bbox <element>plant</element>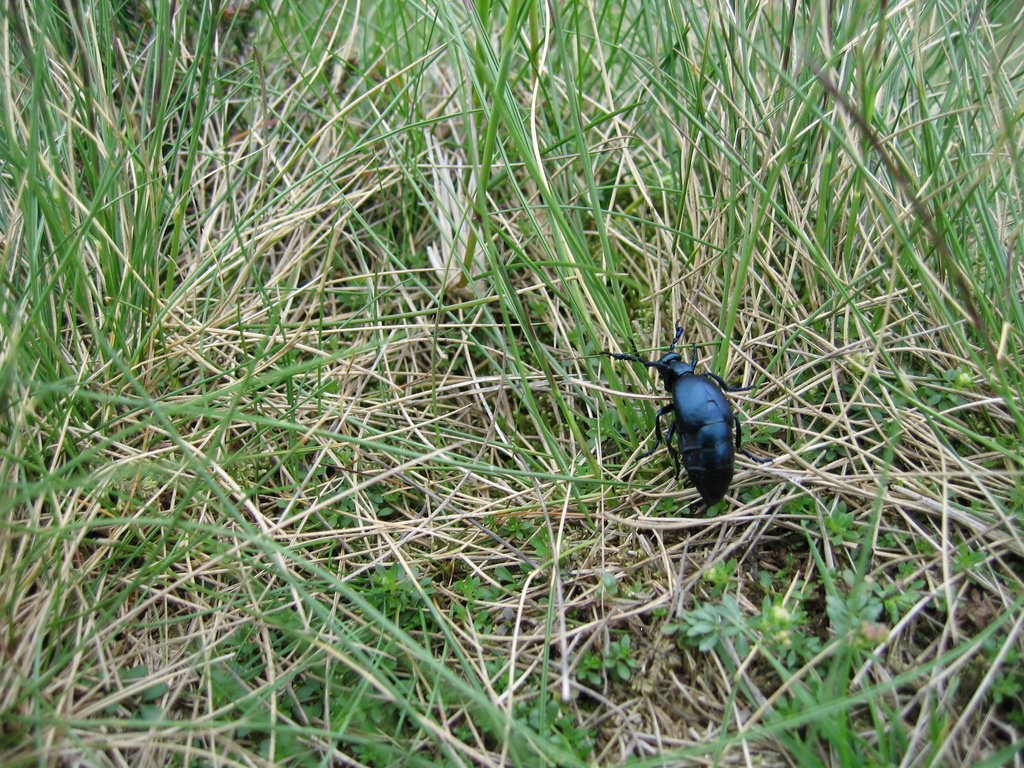
pyautogui.locateOnScreen(888, 367, 984, 421)
